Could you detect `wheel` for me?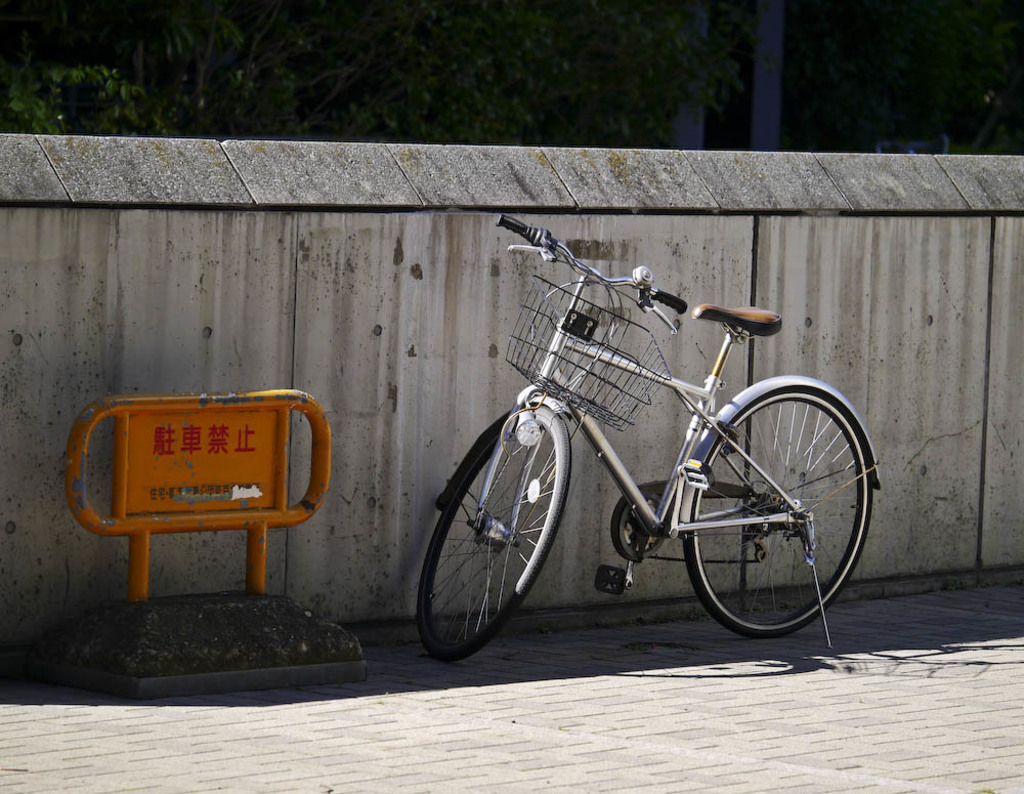
Detection result: rect(408, 404, 569, 658).
